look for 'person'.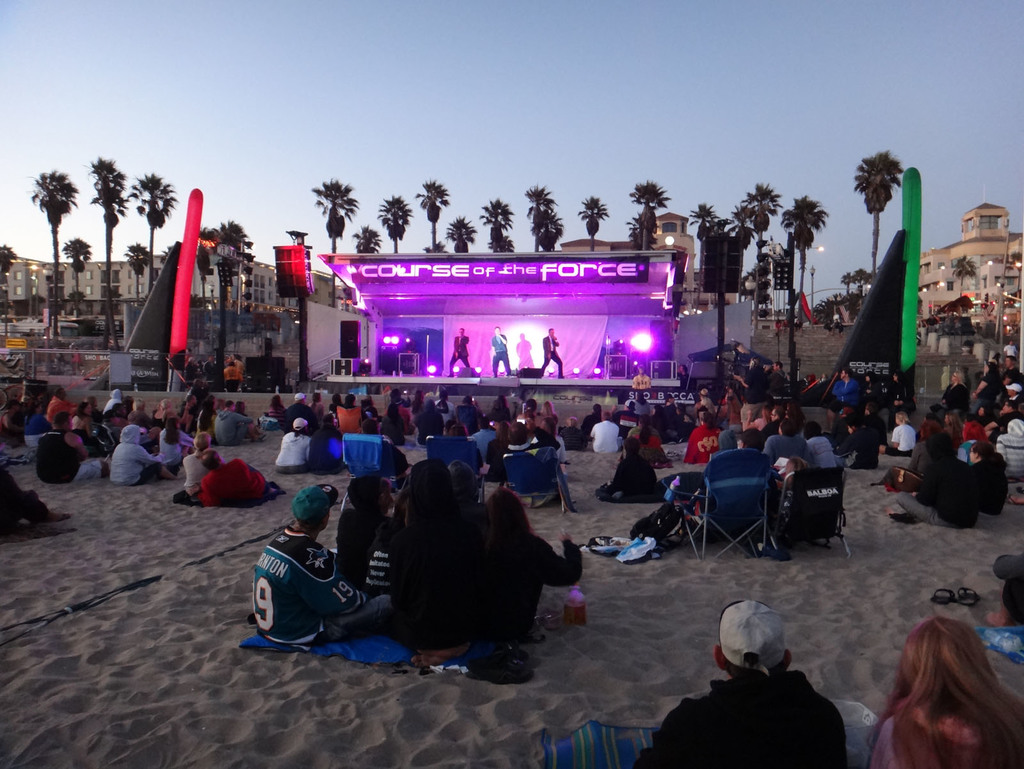
Found: box=[894, 449, 978, 521].
